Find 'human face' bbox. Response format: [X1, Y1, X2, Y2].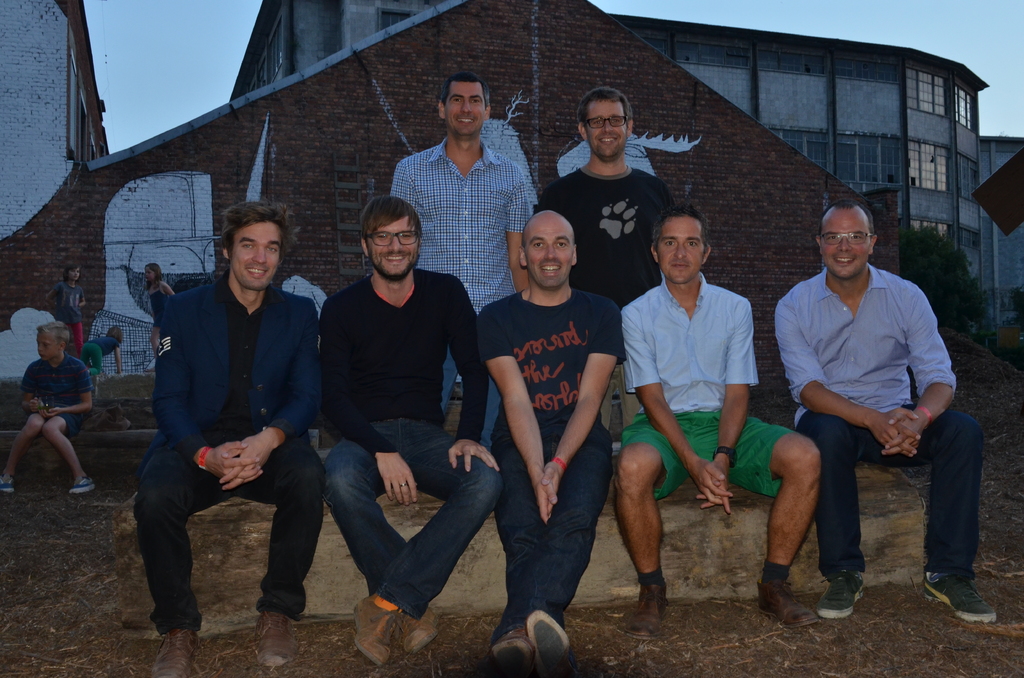
[822, 209, 874, 287].
